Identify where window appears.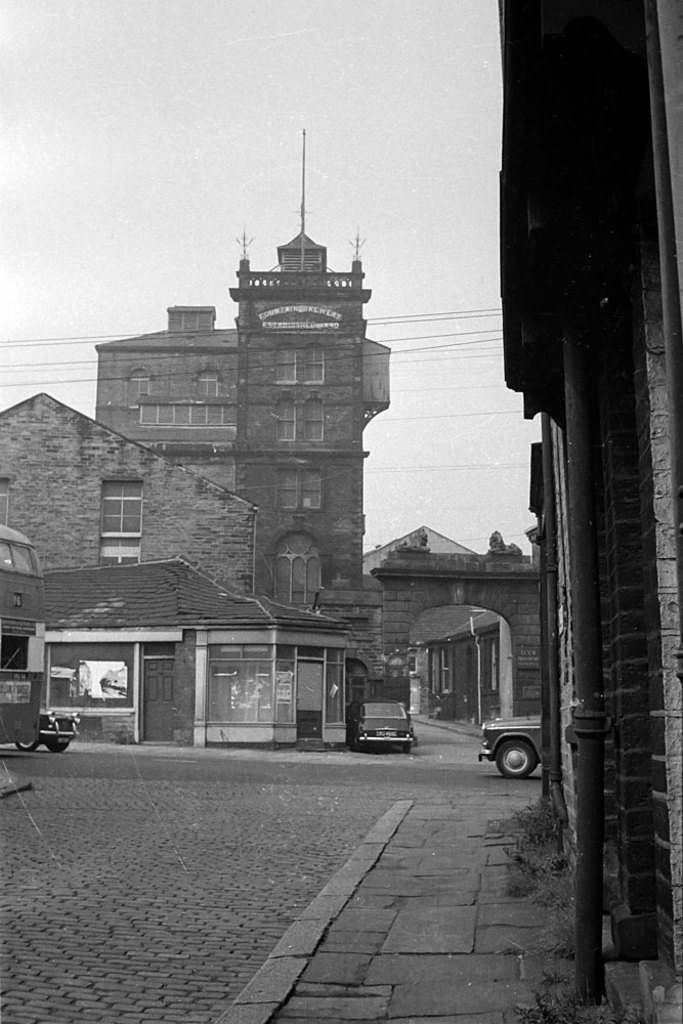
Appears at 279/341/323/385.
